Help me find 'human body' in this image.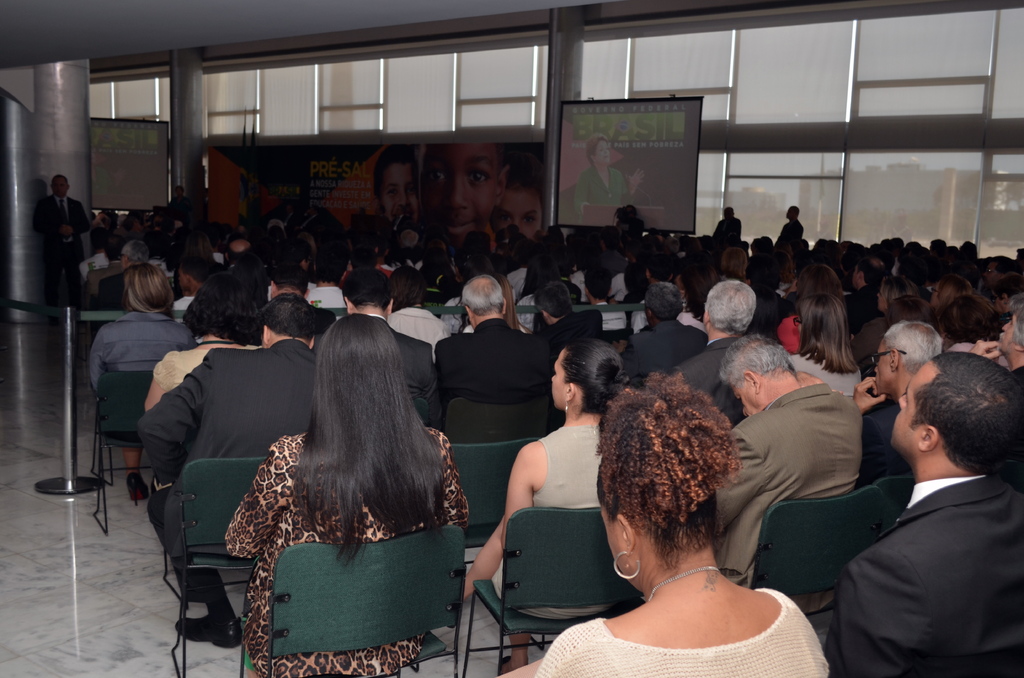
Found it: 456, 417, 618, 670.
